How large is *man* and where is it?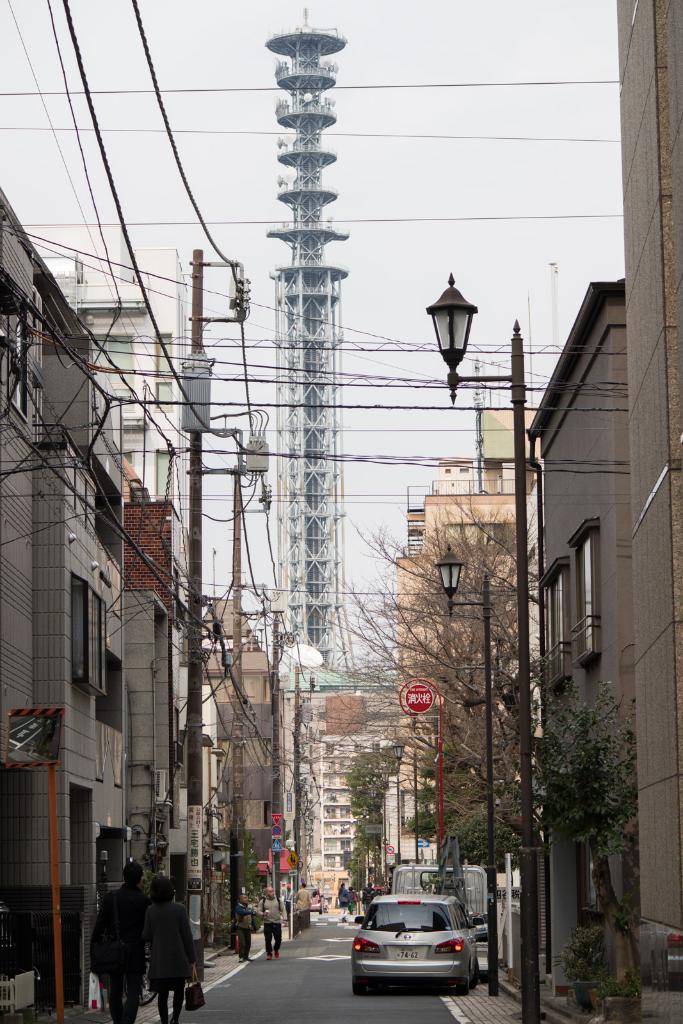
Bounding box: bbox(97, 863, 147, 1022).
